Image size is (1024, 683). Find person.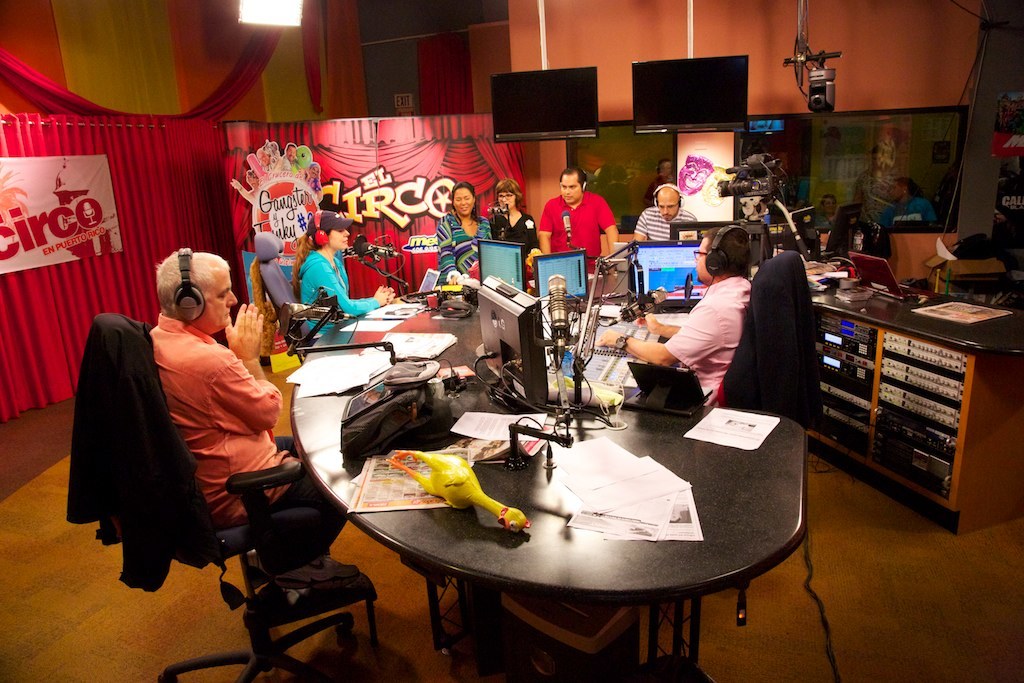
bbox=[633, 182, 700, 248].
